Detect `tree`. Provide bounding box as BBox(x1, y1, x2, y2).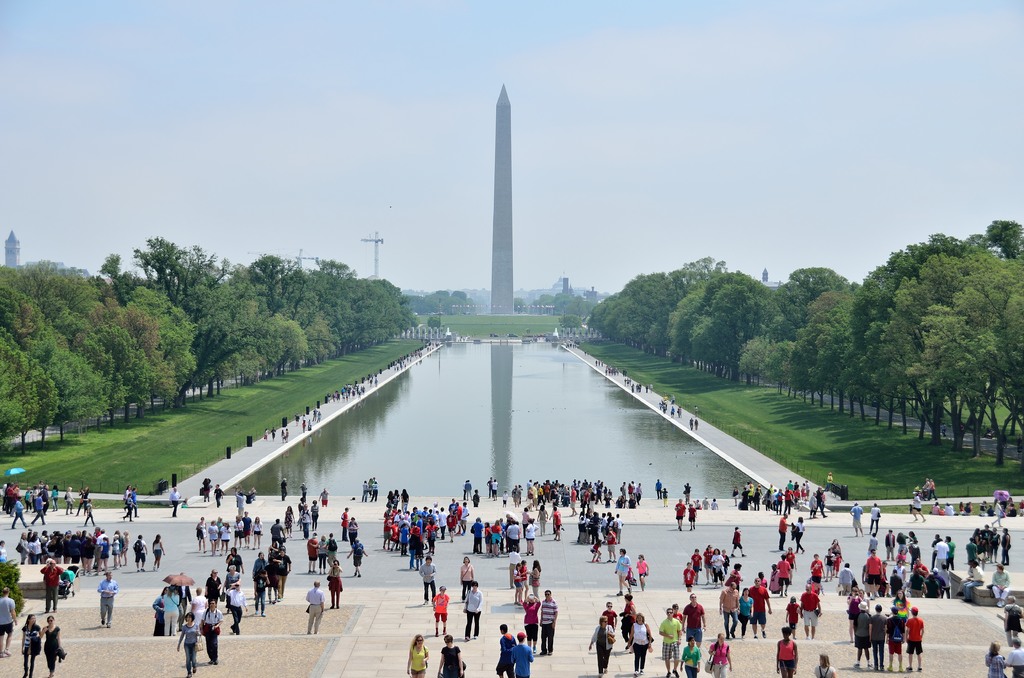
BBox(605, 300, 653, 348).
